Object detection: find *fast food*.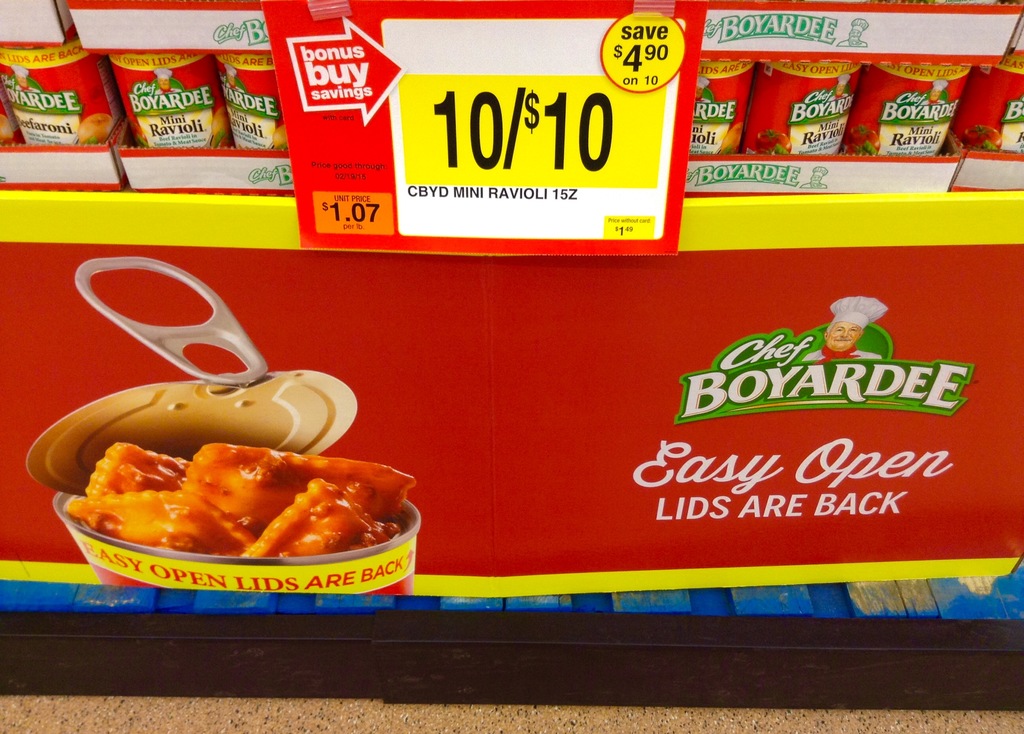
[244, 481, 394, 562].
